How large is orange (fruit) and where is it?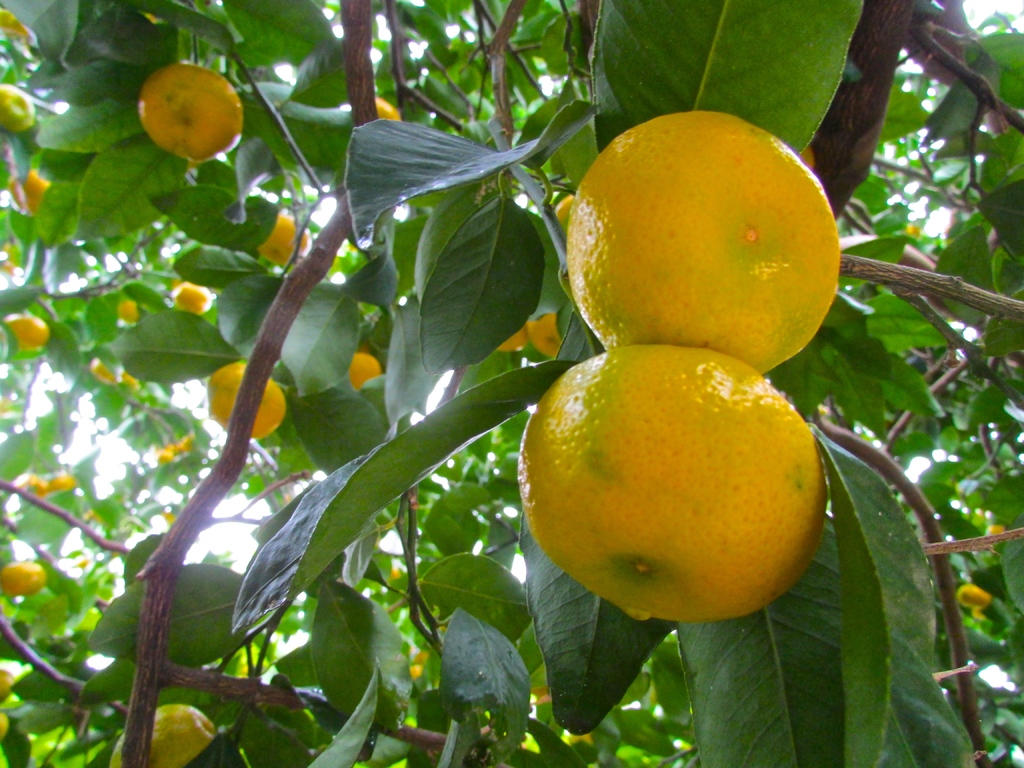
Bounding box: box=[268, 211, 305, 268].
